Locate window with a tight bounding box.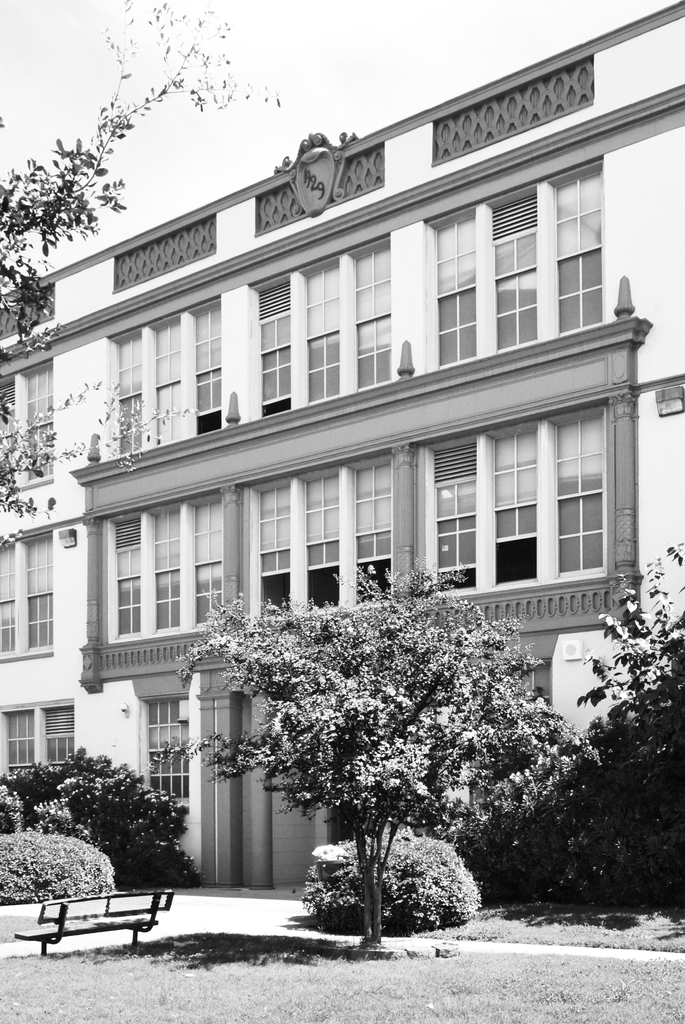
box(100, 485, 226, 653).
